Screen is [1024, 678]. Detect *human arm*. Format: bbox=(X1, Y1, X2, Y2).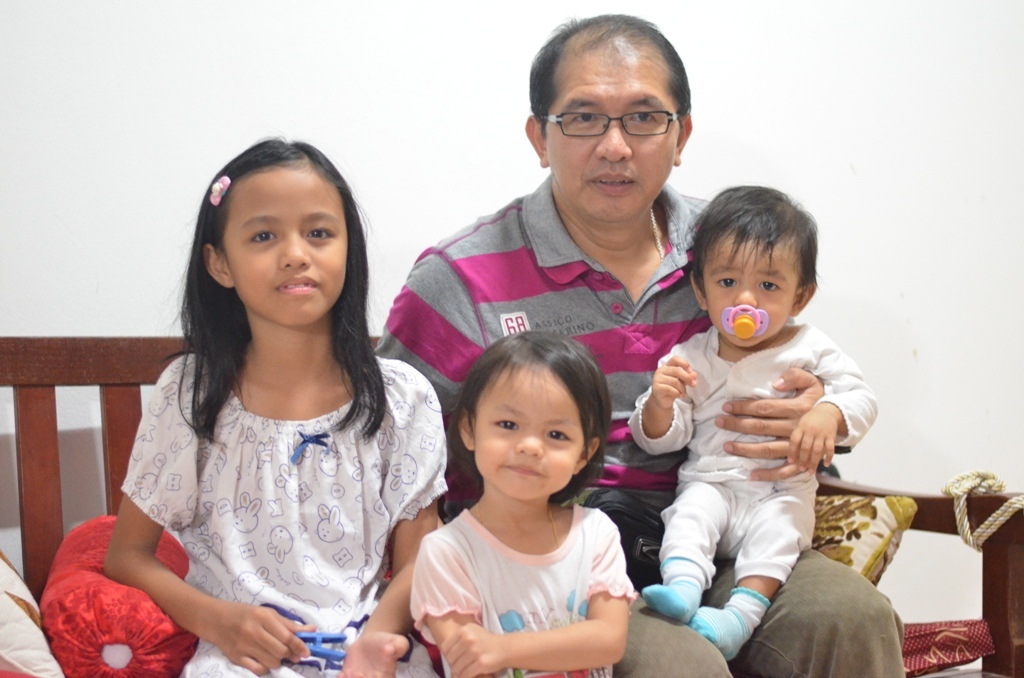
bbox=(784, 330, 877, 474).
